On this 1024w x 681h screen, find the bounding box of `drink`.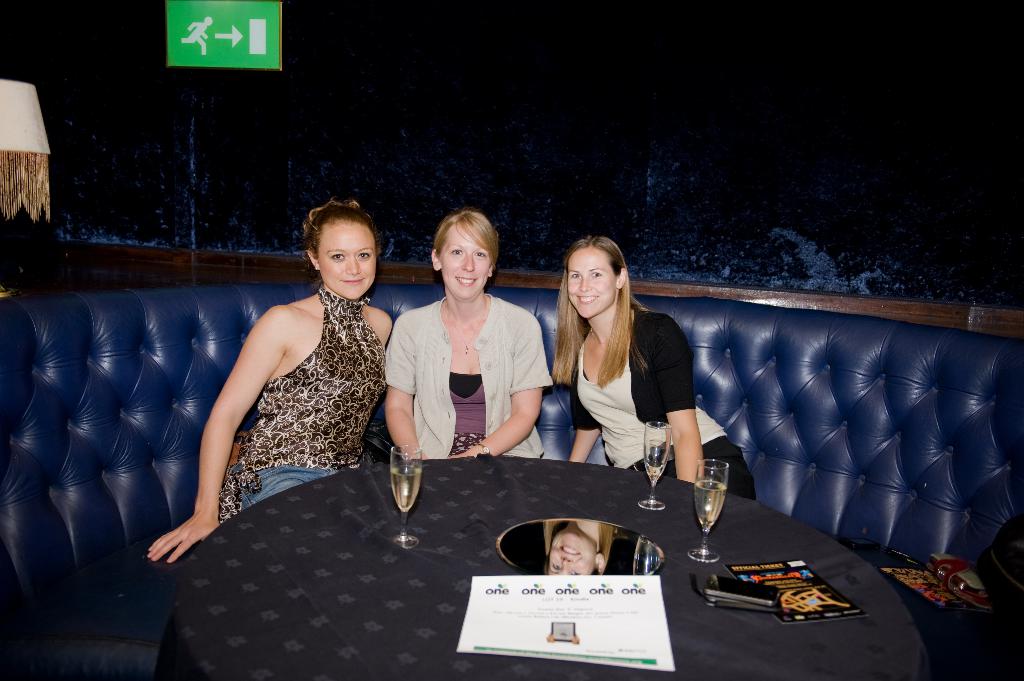
Bounding box: 390/469/421/511.
